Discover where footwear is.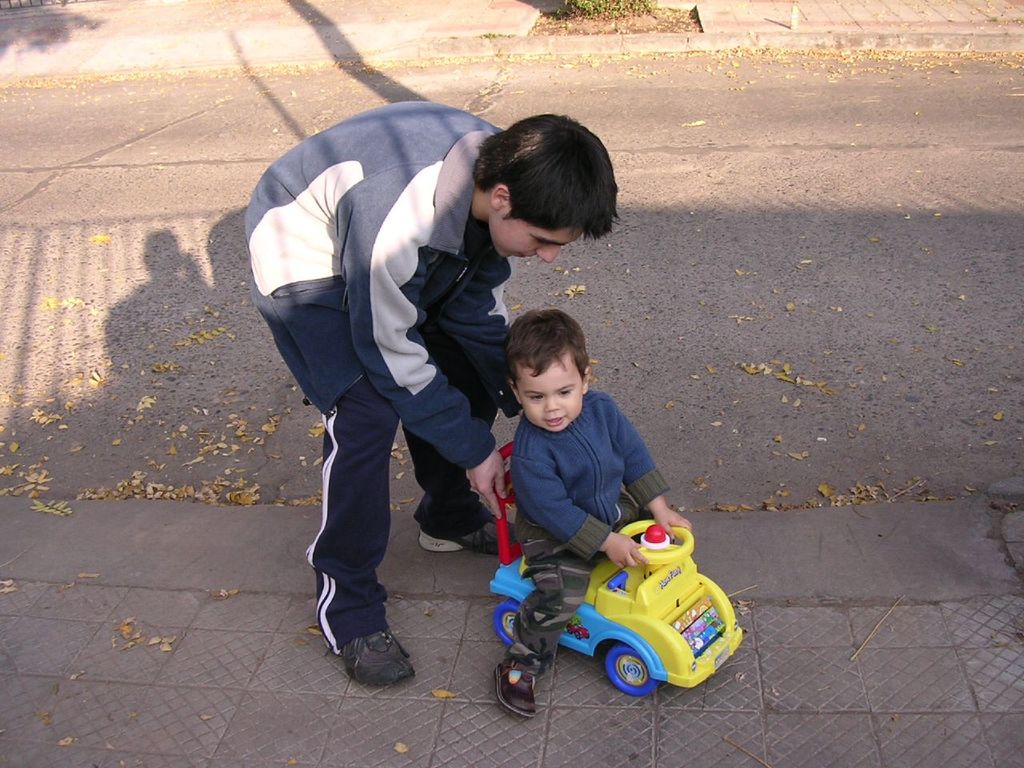
Discovered at 420,512,517,554.
